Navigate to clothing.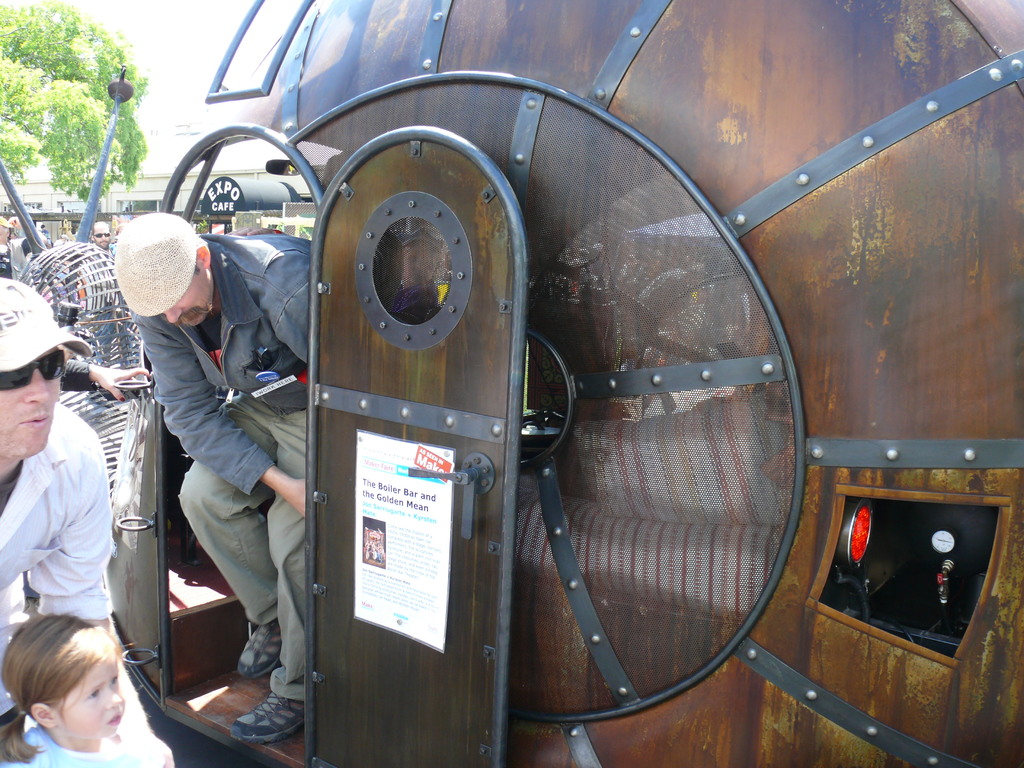
Navigation target: select_region(0, 239, 32, 277).
